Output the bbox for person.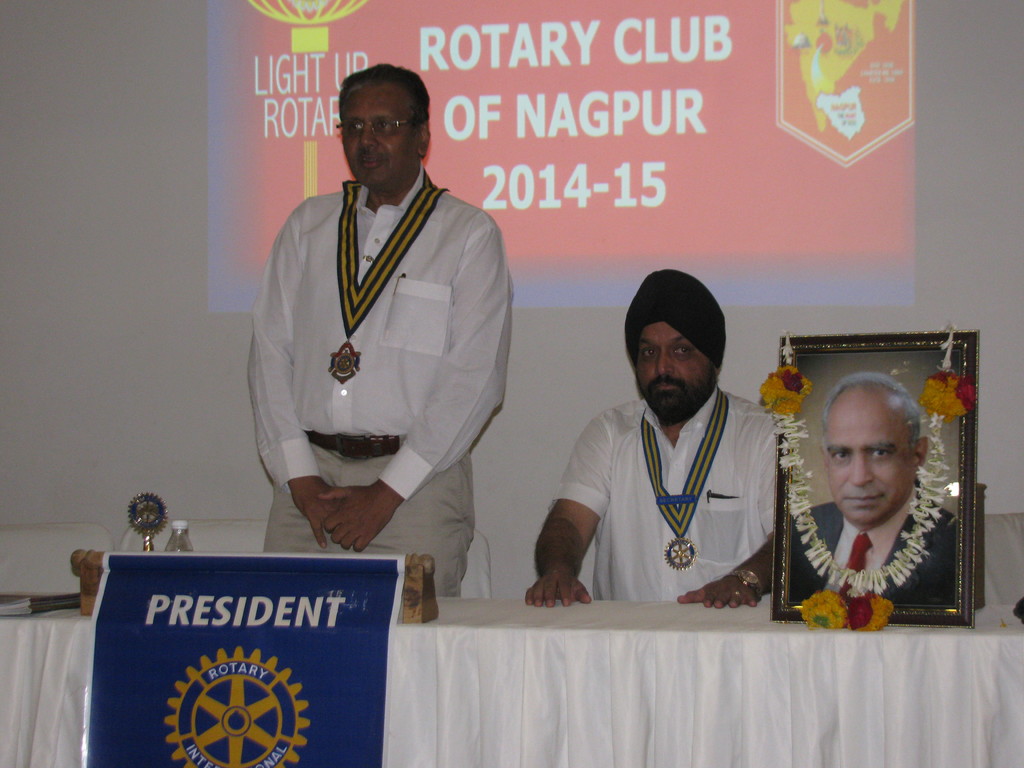
241,65,510,605.
